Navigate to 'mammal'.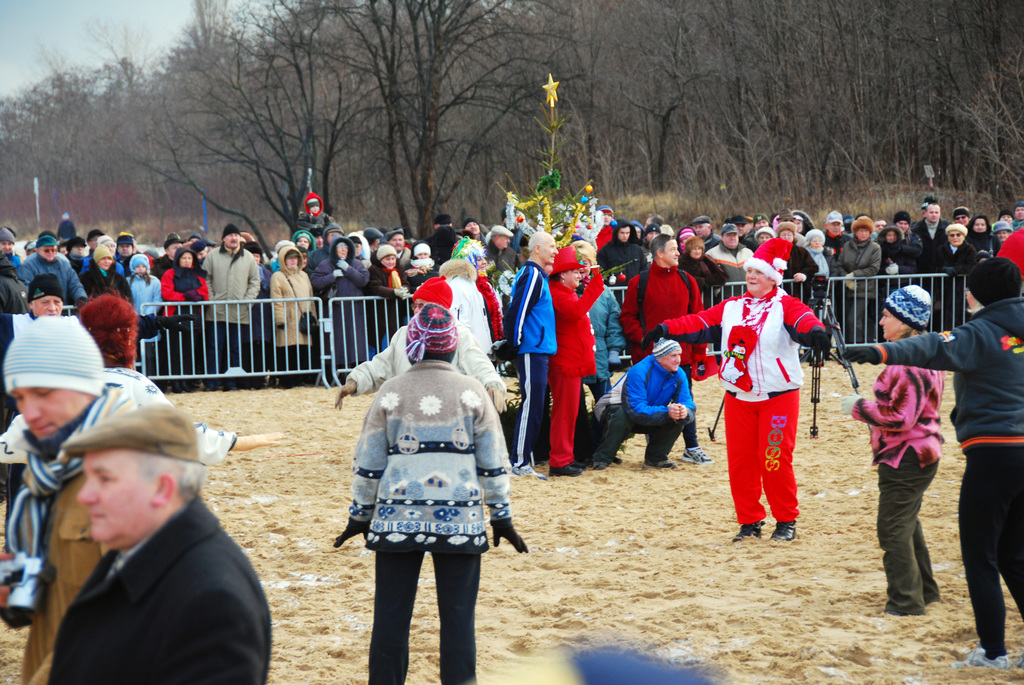
Navigation target: region(436, 235, 504, 370).
